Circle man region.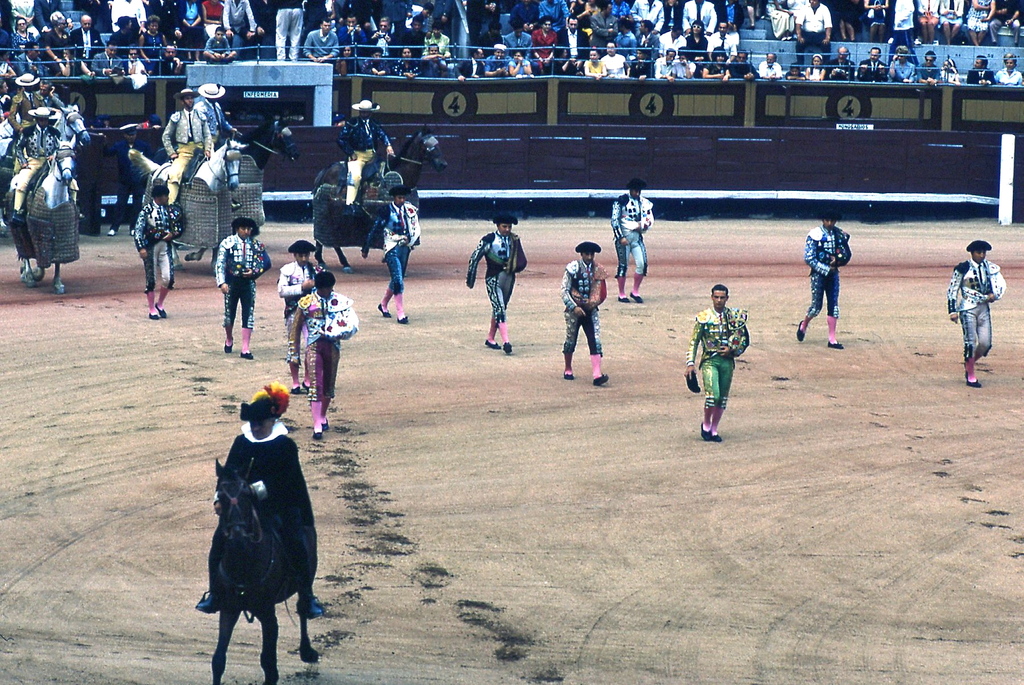
Region: box=[359, 187, 420, 324].
